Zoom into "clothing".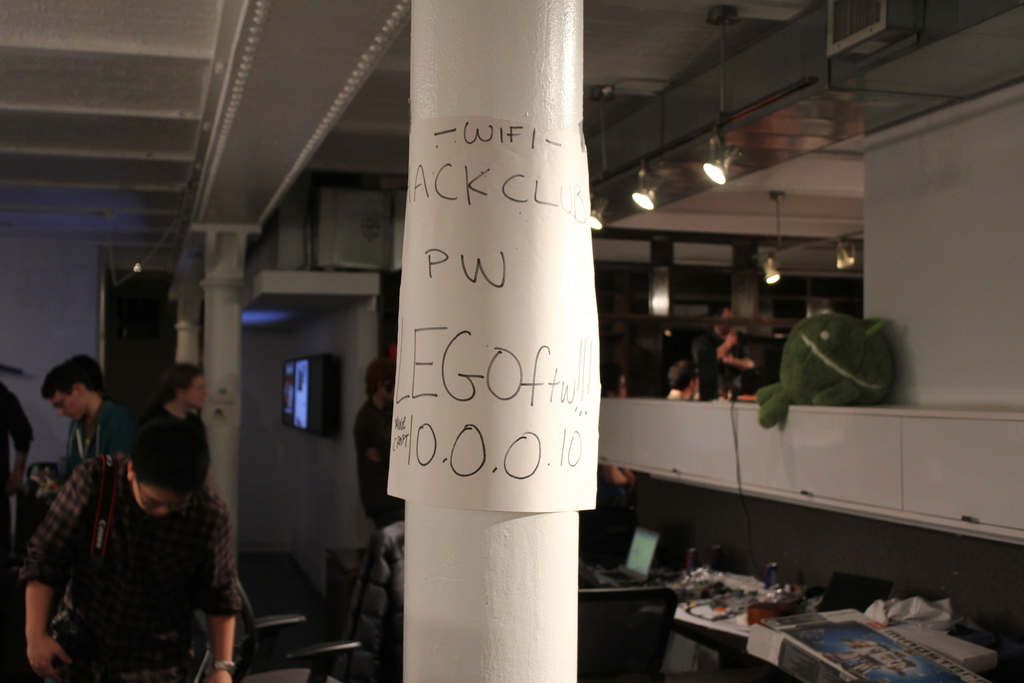
Zoom target: box(347, 393, 401, 525).
